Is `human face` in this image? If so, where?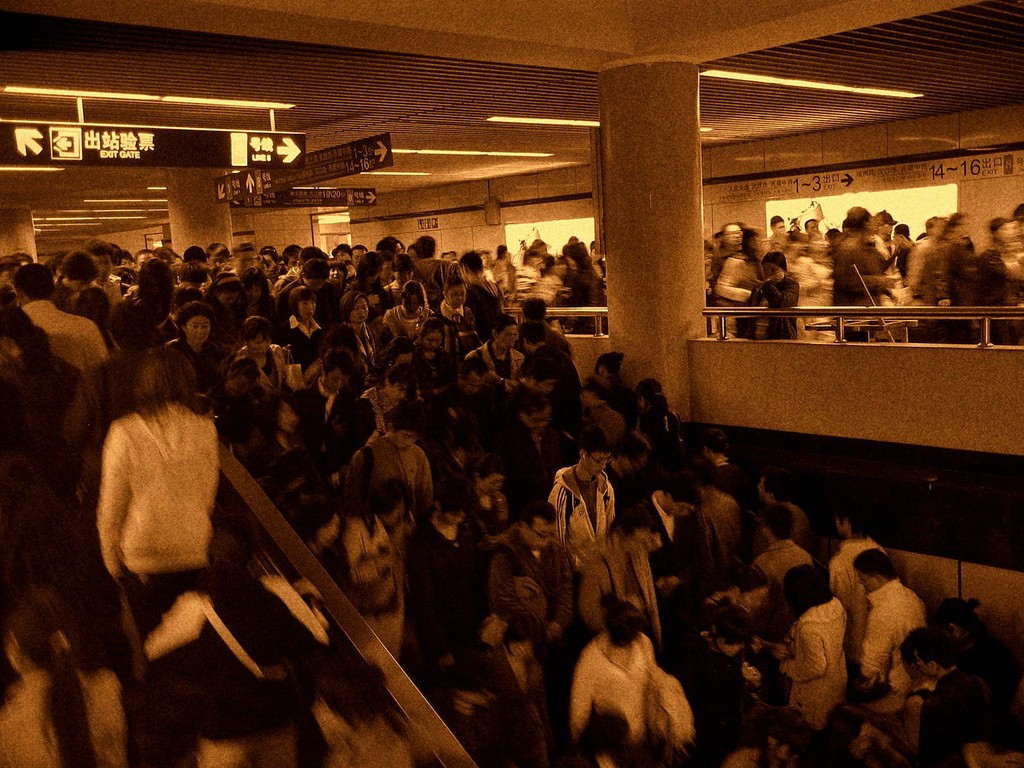
Yes, at [466, 378, 484, 396].
